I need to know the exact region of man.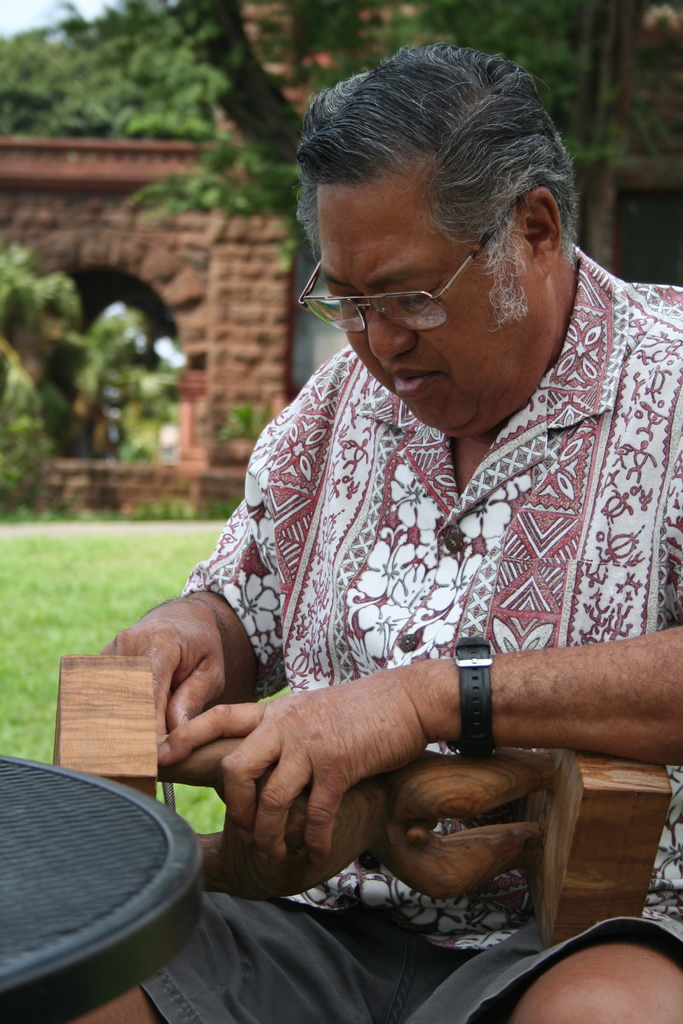
Region: (101,52,682,924).
